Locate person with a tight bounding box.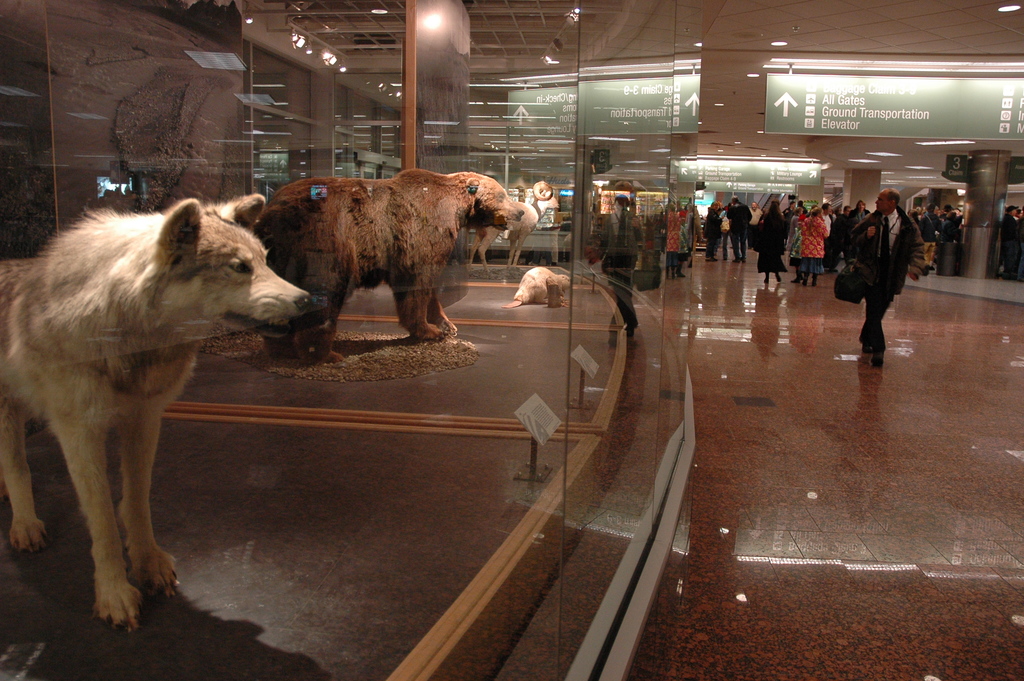
830:207:851:272.
